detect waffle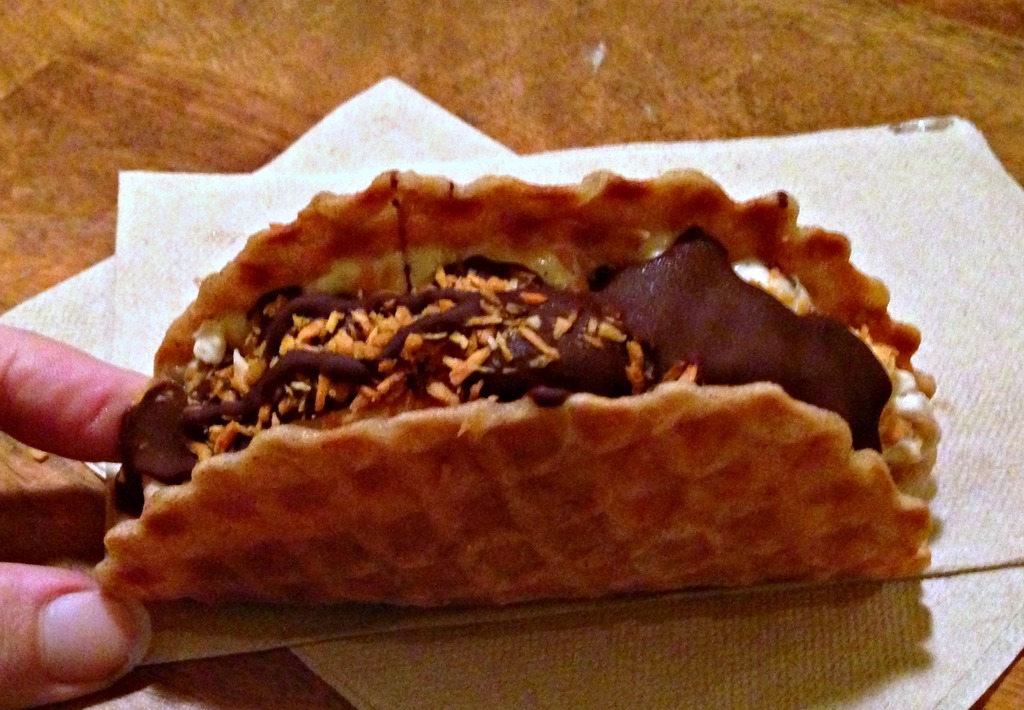
select_region(98, 161, 938, 604)
